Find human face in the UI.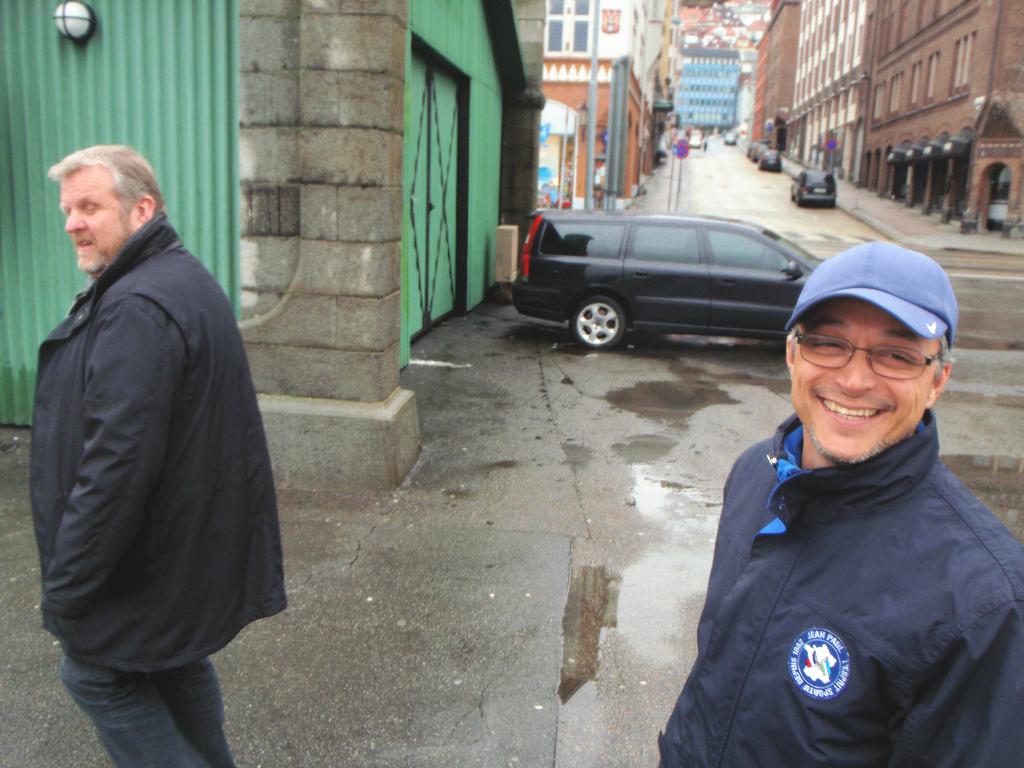
UI element at l=788, t=300, r=936, b=462.
